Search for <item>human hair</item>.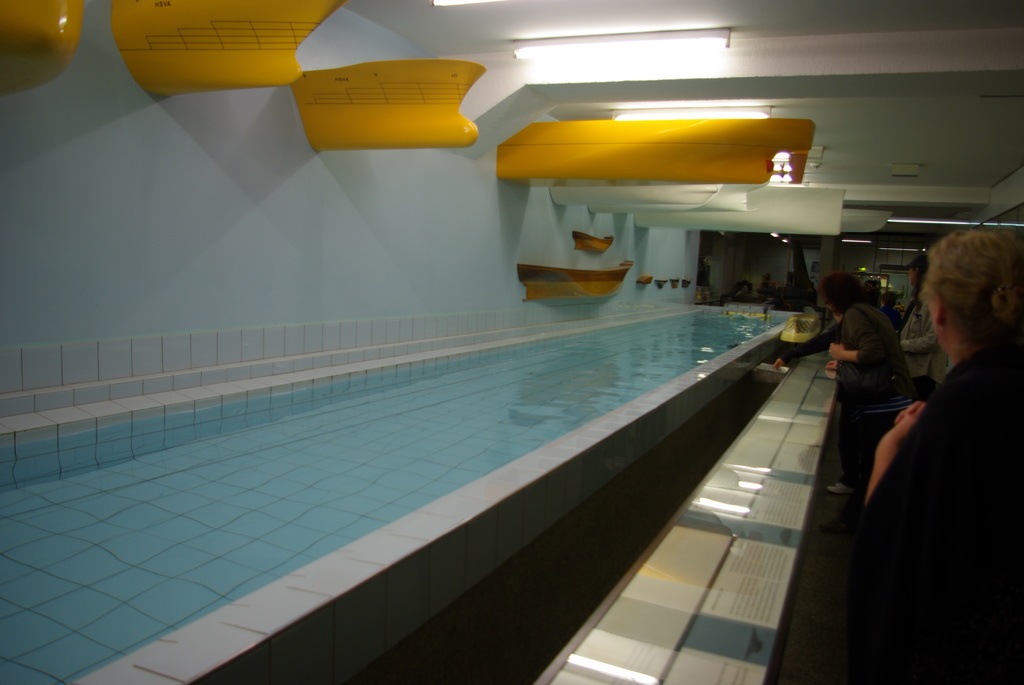
Found at (908,251,935,291).
